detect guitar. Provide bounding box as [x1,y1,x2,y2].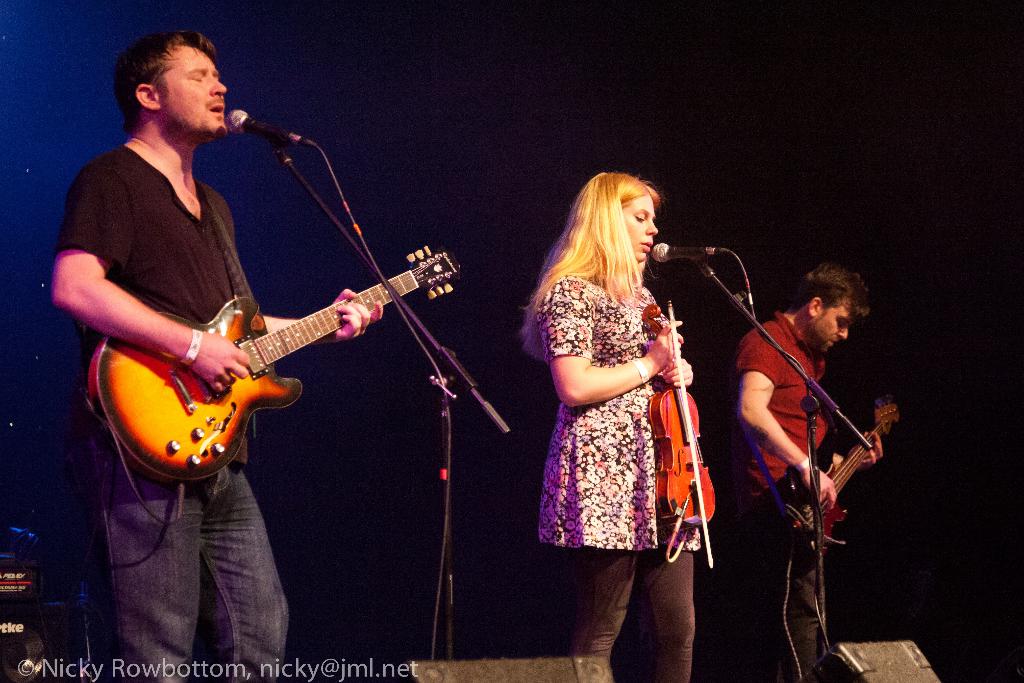
[96,243,452,485].
